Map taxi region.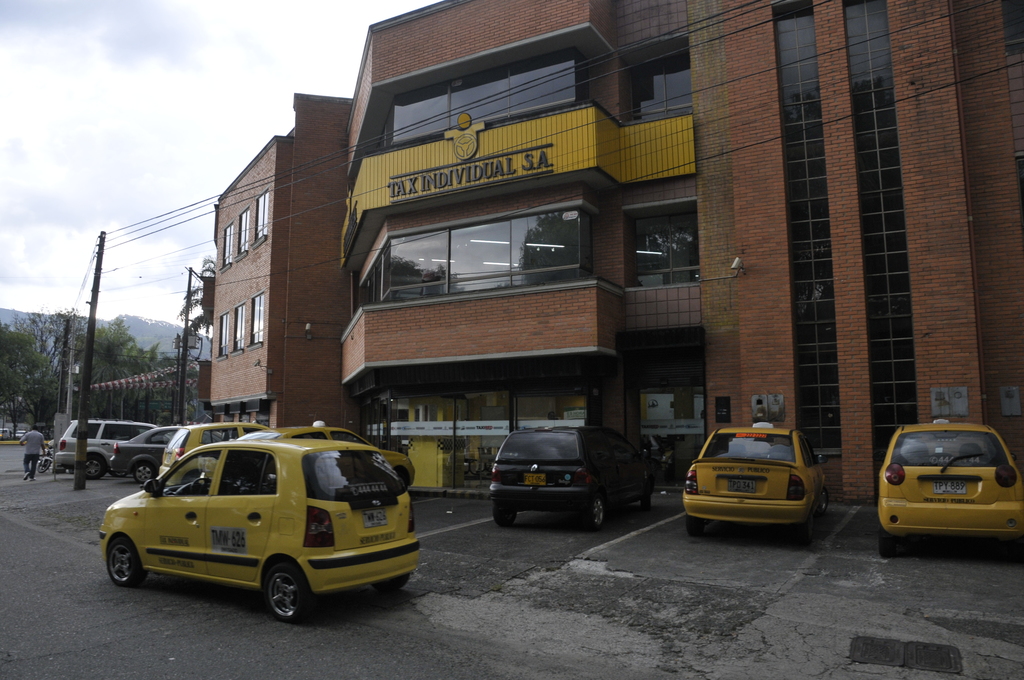
Mapped to (874,416,1023,559).
